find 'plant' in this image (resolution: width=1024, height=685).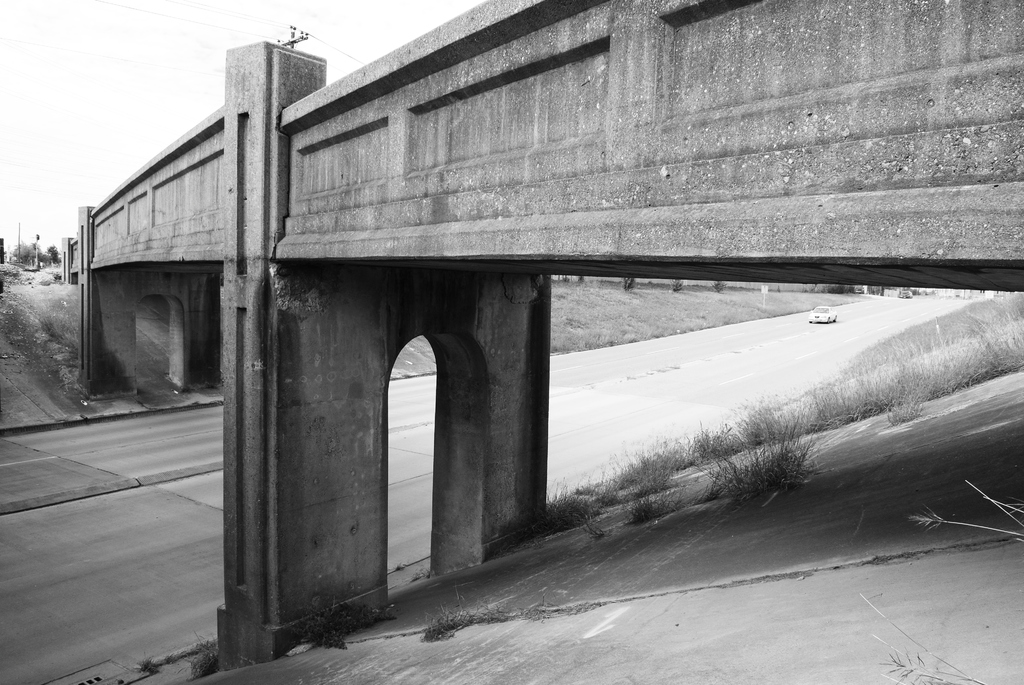
(301,595,391,653).
